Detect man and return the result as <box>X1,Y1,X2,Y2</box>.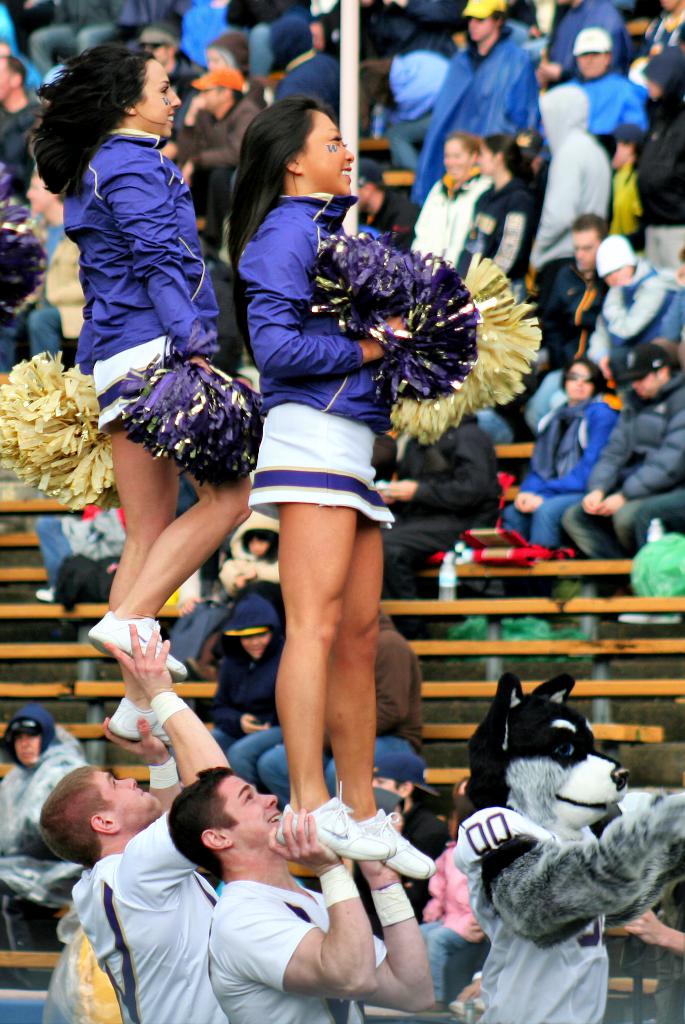
<box>168,767,436,1023</box>.
